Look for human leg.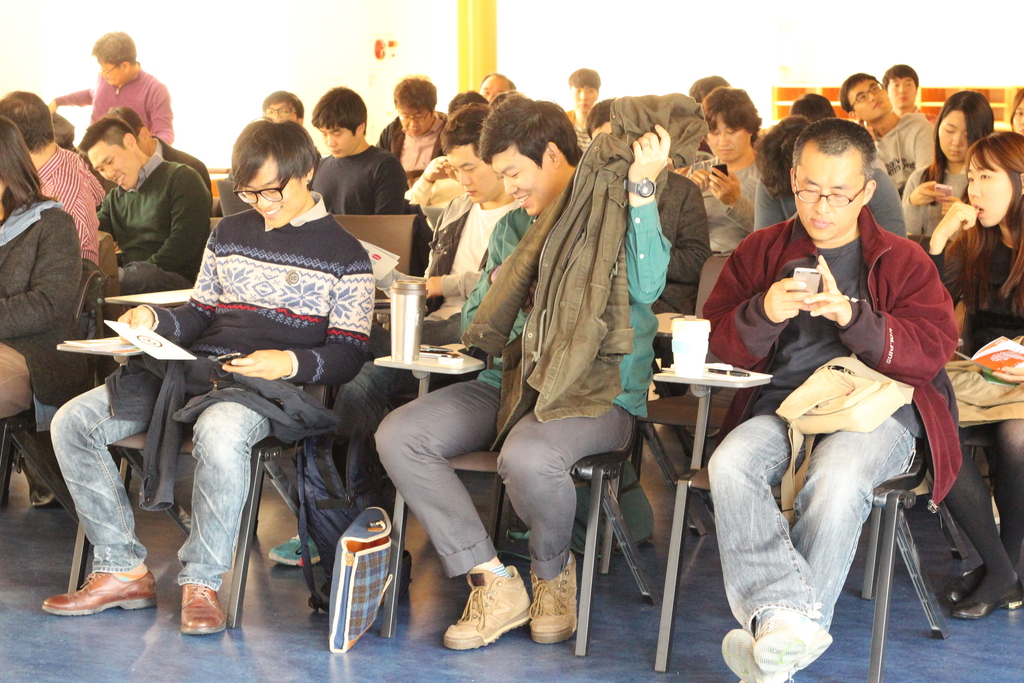
Found: {"x1": 500, "y1": 388, "x2": 636, "y2": 636}.
